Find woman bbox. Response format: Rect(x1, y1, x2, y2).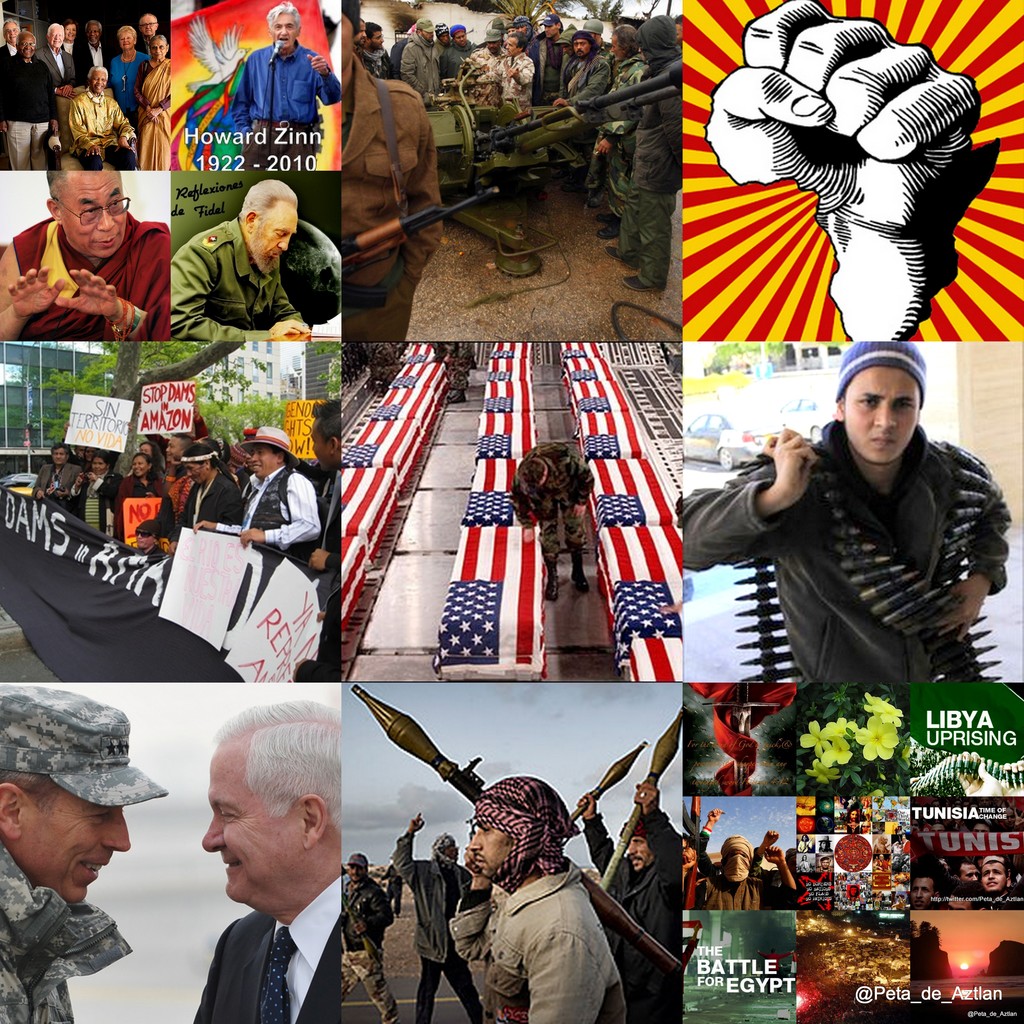
Rect(109, 22, 151, 130).
